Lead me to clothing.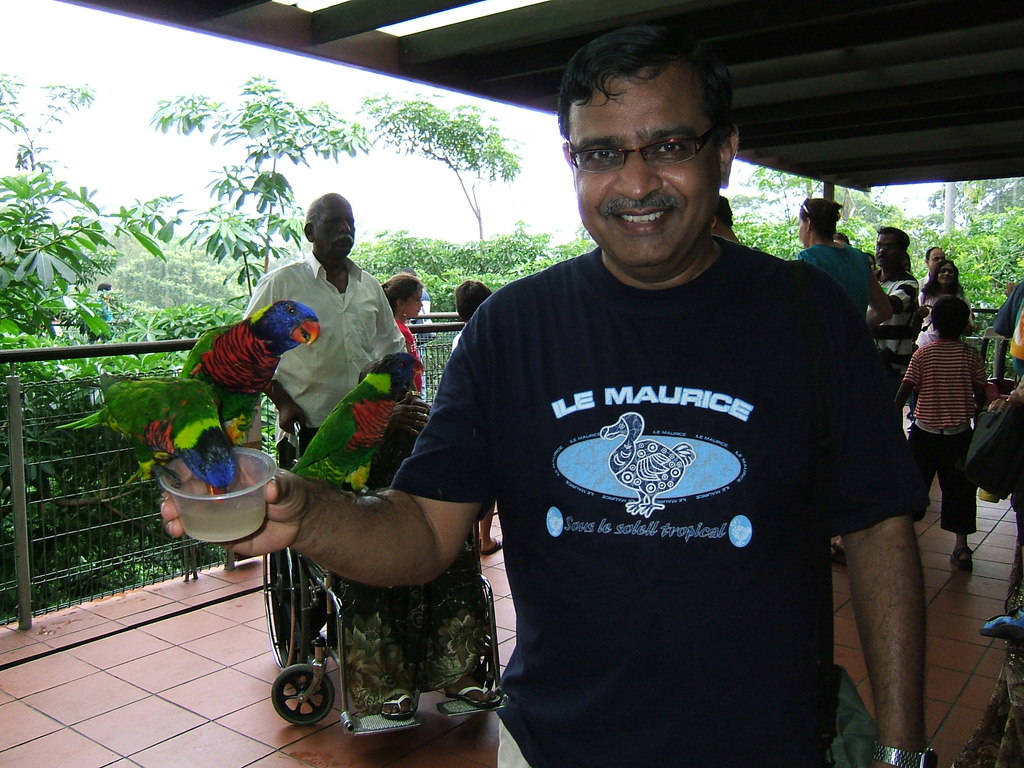
Lead to region(918, 287, 980, 335).
